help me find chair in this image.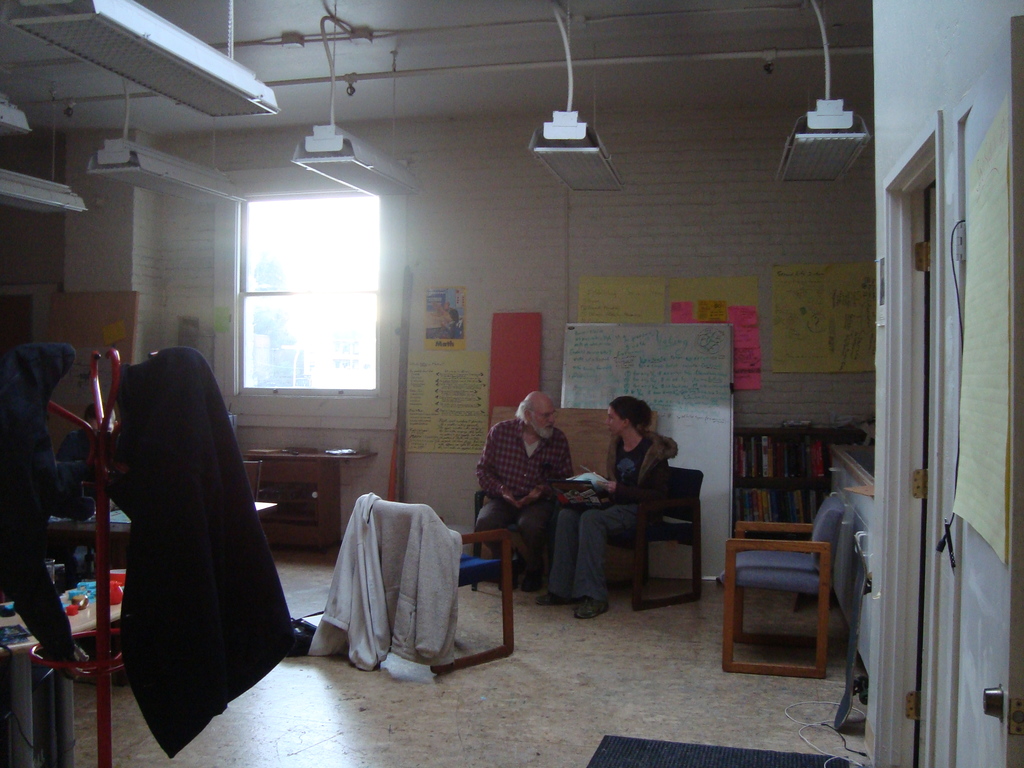
Found it: box=[577, 462, 703, 614].
